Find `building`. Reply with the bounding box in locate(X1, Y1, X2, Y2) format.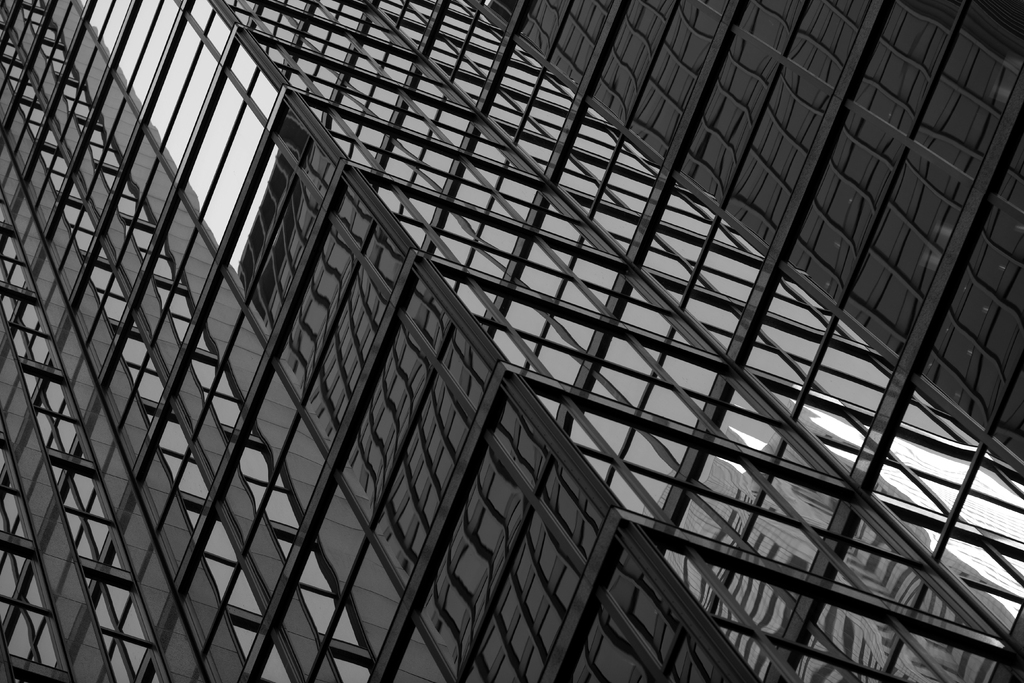
locate(0, 0, 1023, 682).
